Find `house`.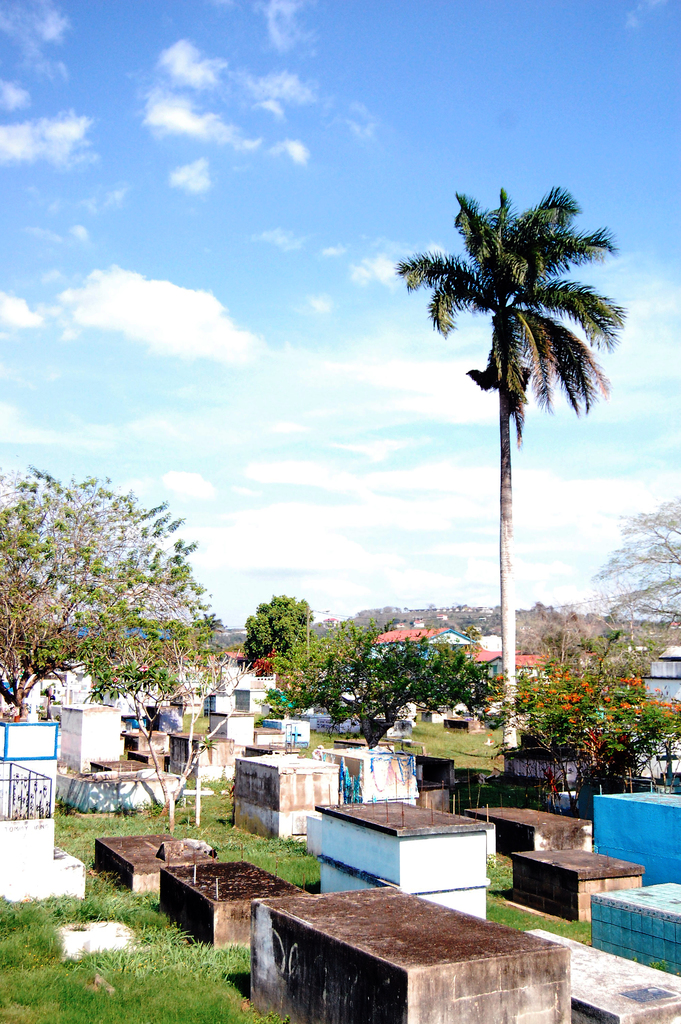
left=644, top=641, right=680, bottom=734.
